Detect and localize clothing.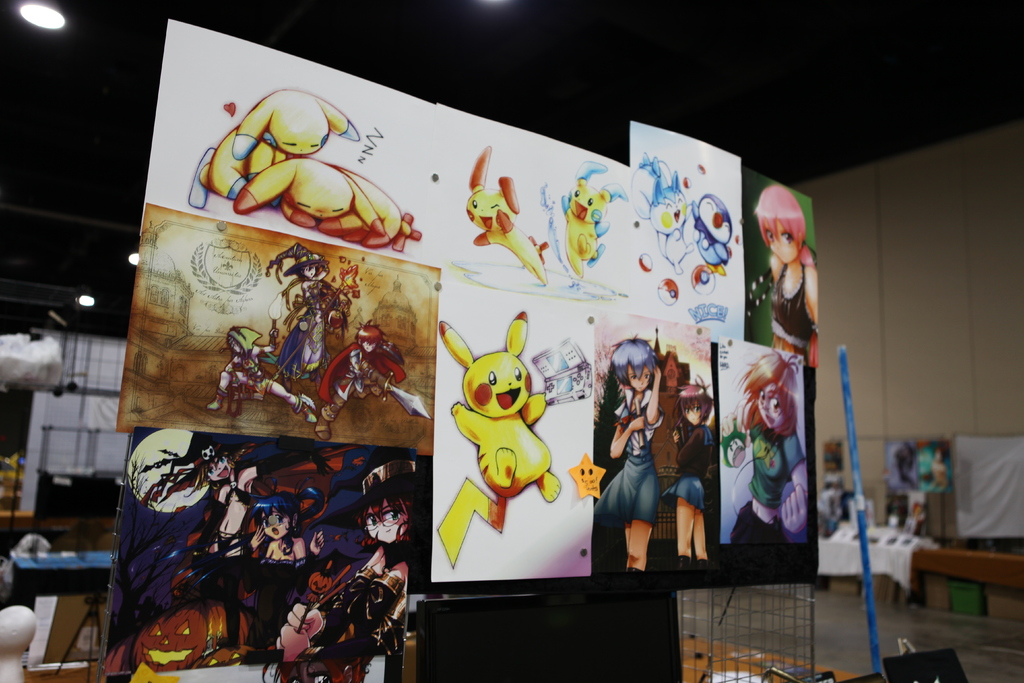
Localized at [772, 263, 821, 363].
